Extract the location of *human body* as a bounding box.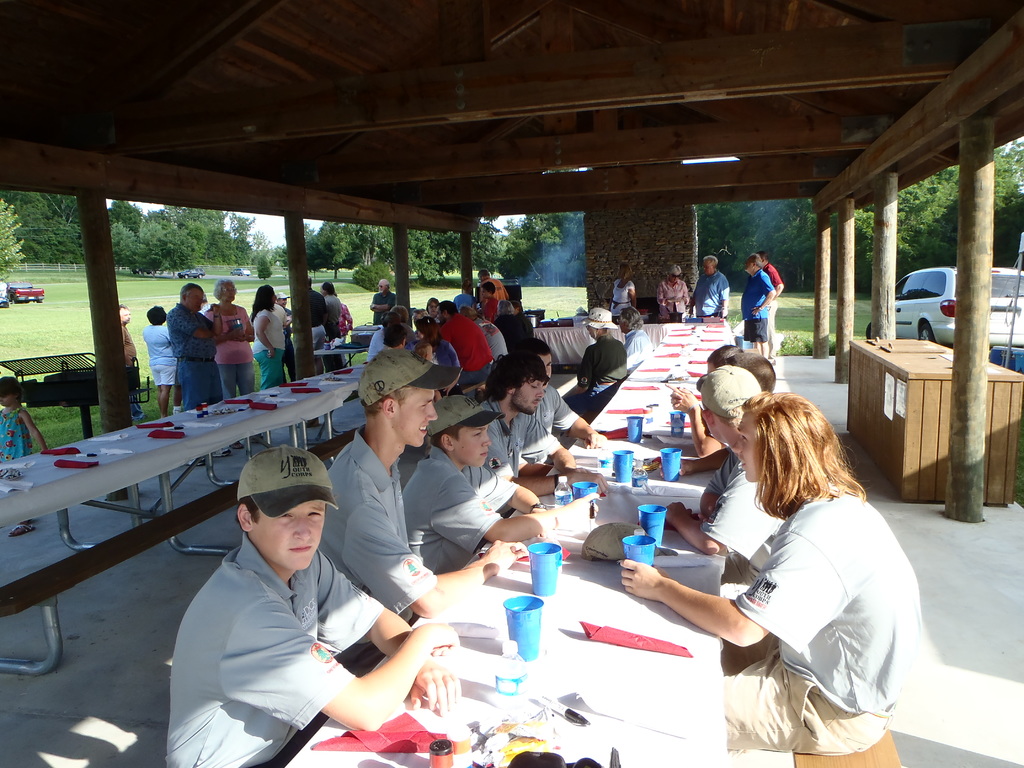
<bbox>472, 371, 577, 499</bbox>.
